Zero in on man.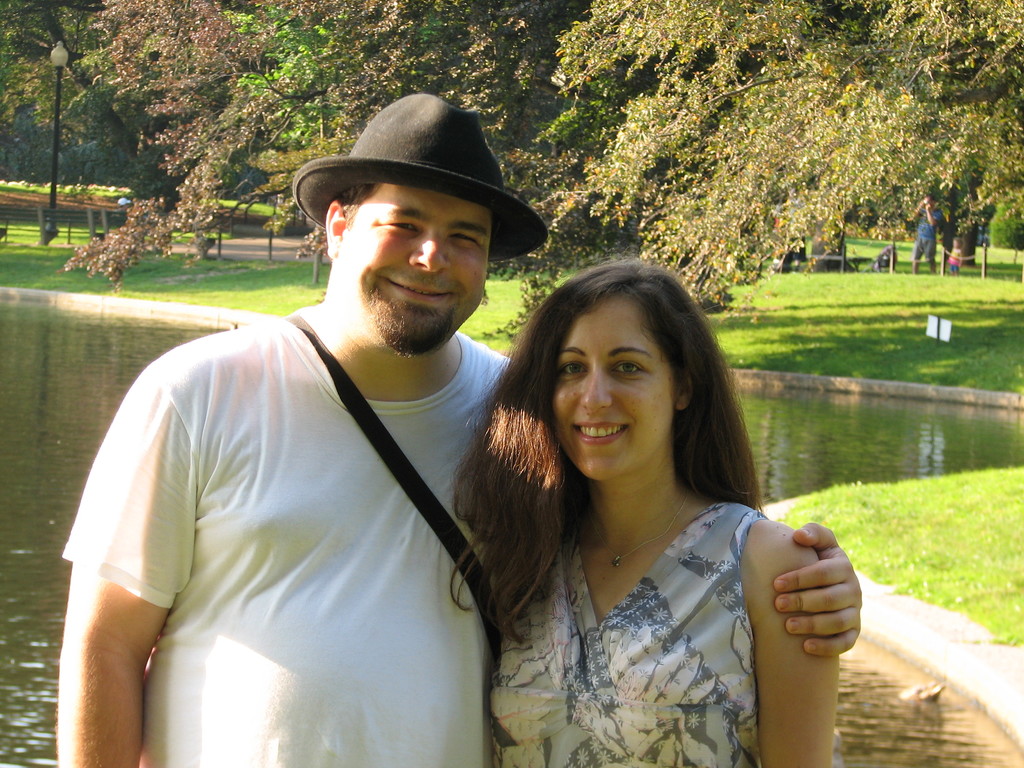
Zeroed in: {"x1": 125, "y1": 92, "x2": 733, "y2": 744}.
